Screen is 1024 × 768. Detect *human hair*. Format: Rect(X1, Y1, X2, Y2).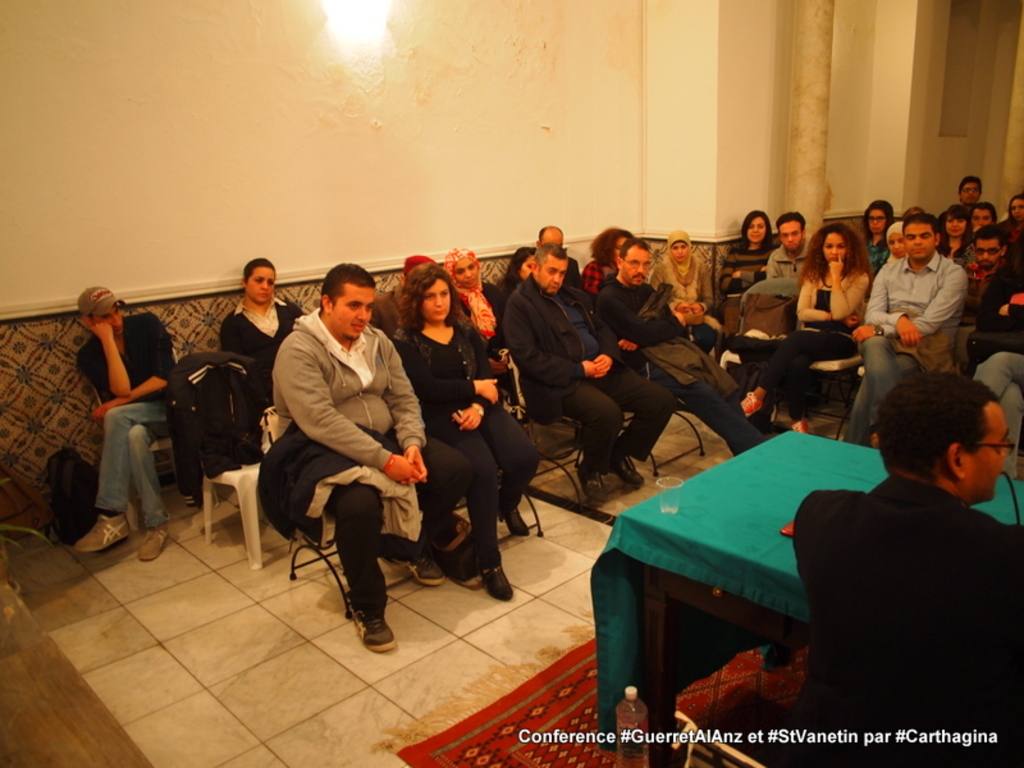
Rect(246, 257, 276, 285).
